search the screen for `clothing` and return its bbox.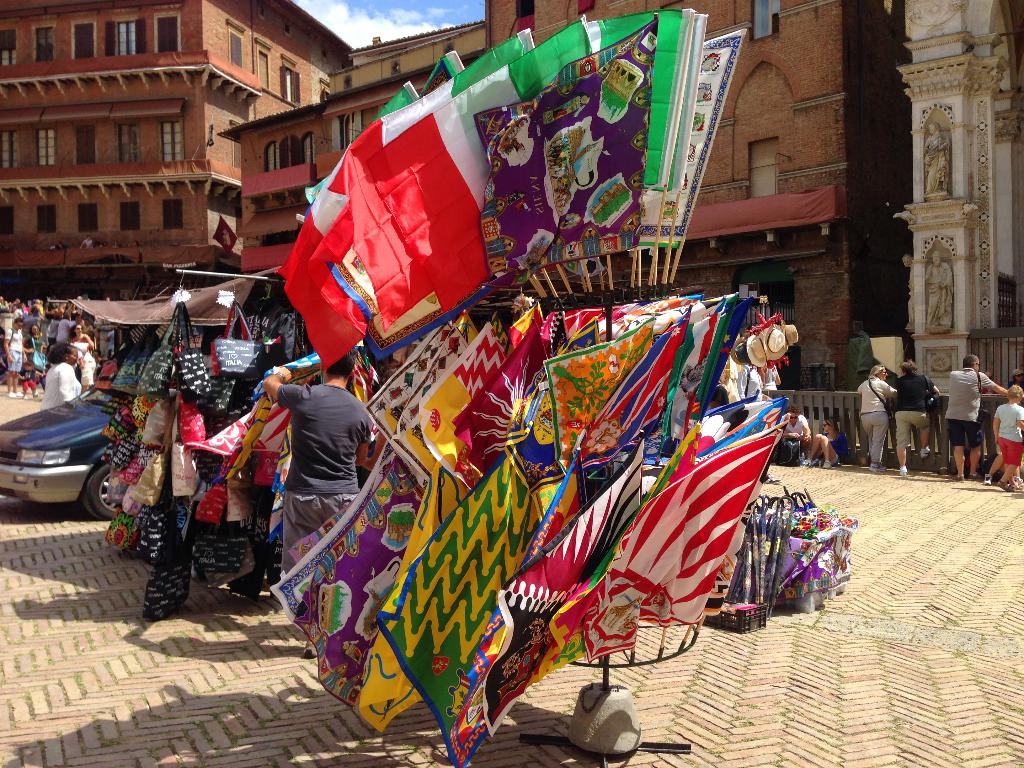
Found: locate(924, 130, 948, 195).
